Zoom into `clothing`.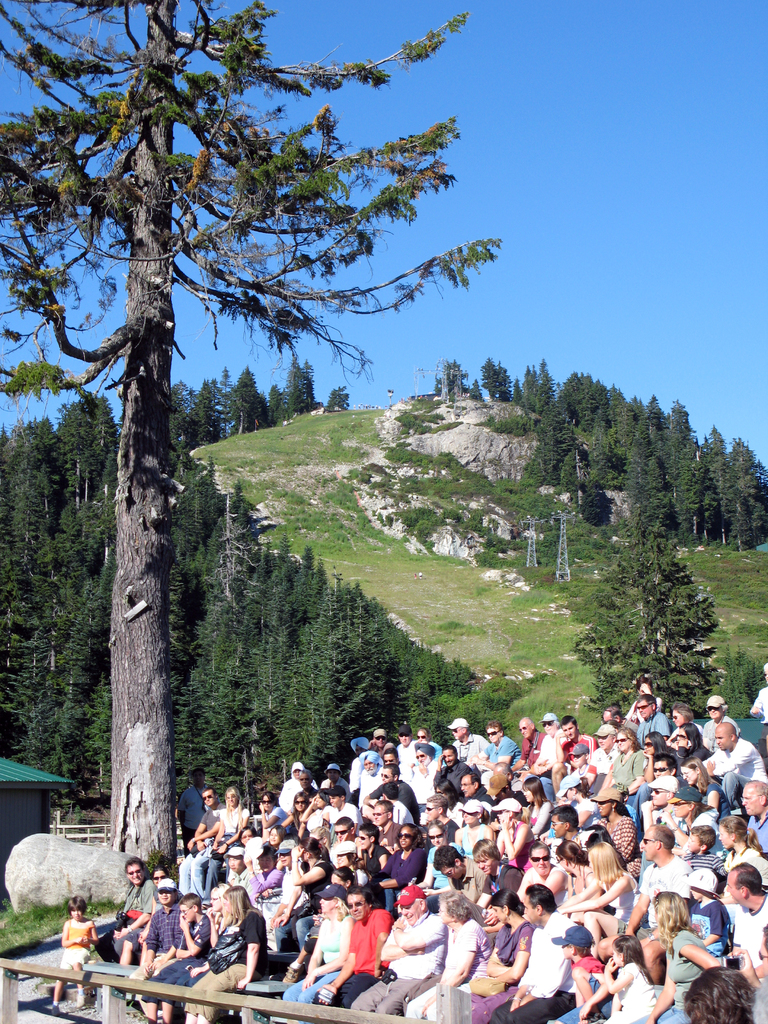
Zoom target: l=317, t=904, r=394, b=1009.
